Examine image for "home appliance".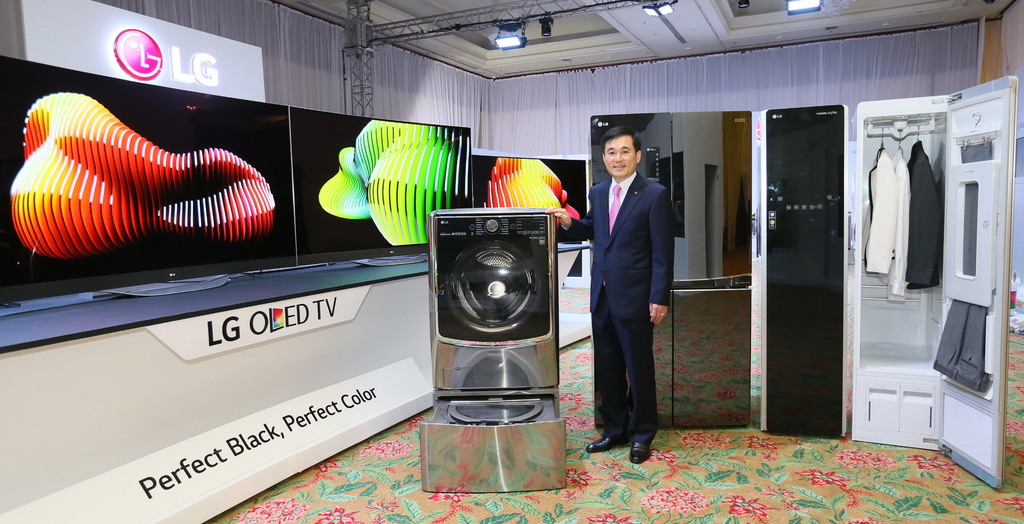
Examination result: {"left": 765, "top": 104, "right": 852, "bottom": 439}.
